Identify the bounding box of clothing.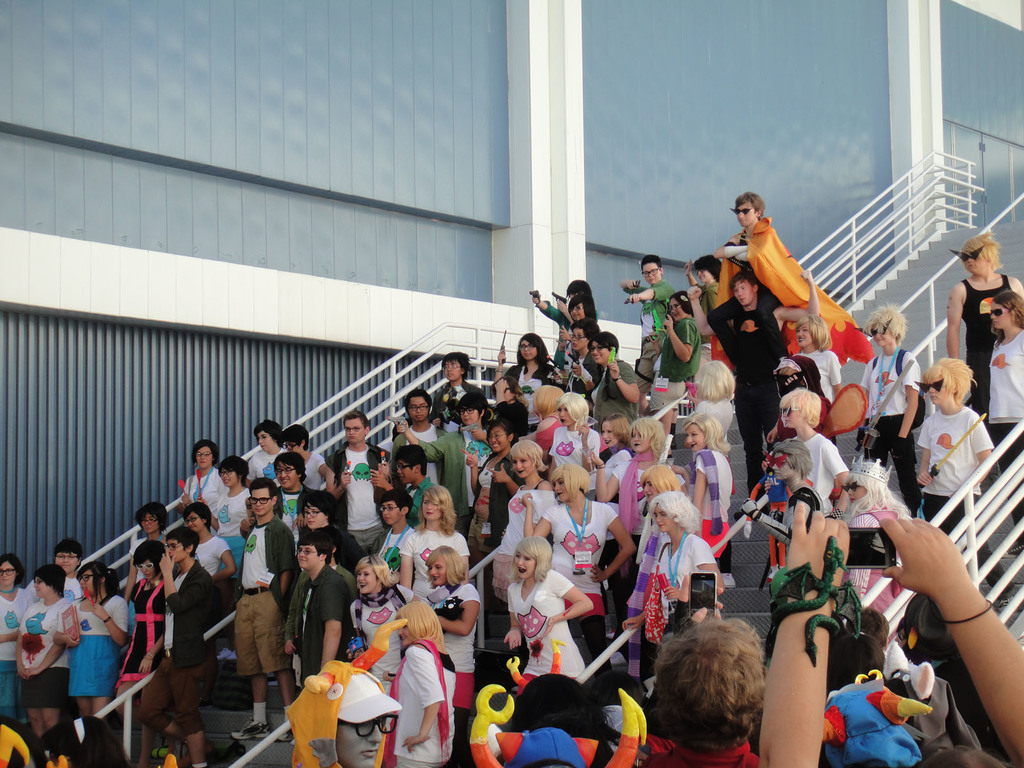
(440,578,477,709).
